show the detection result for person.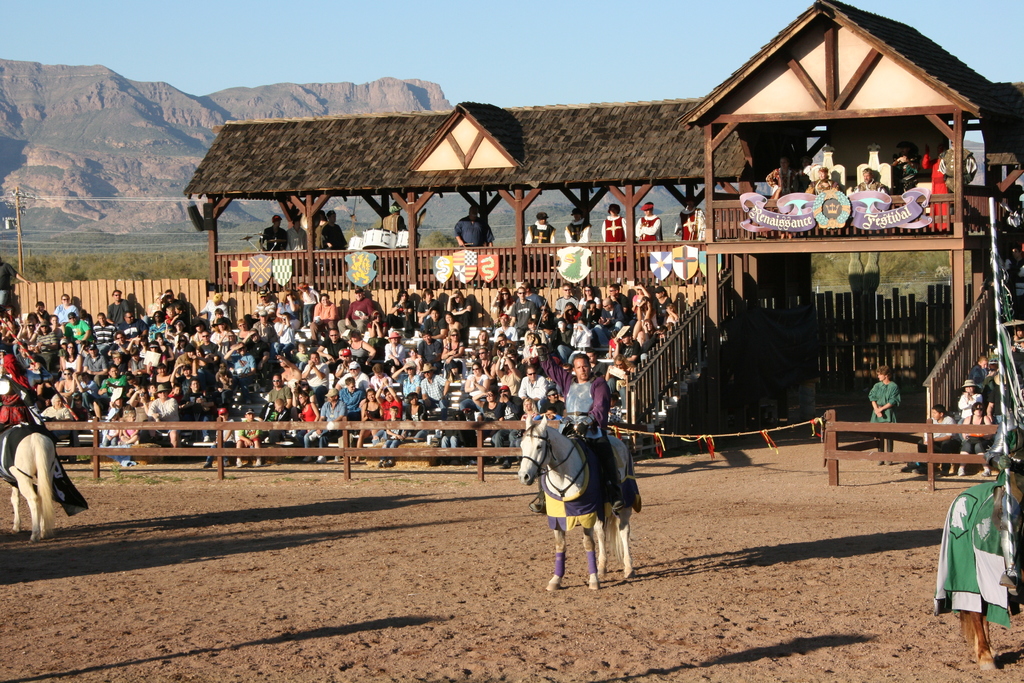
{"left": 596, "top": 204, "right": 630, "bottom": 262}.
